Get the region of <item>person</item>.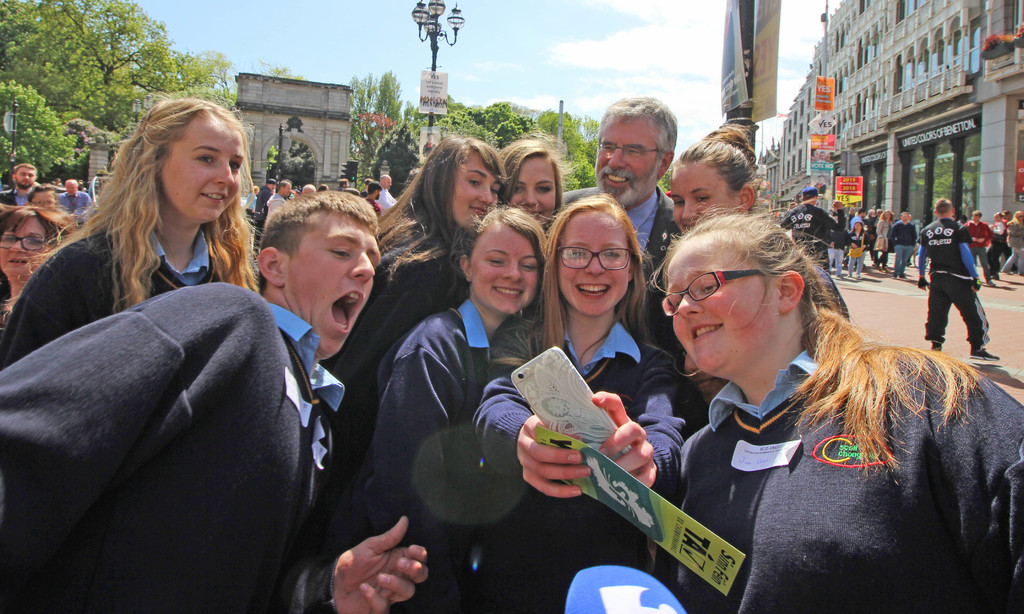
{"left": 67, "top": 177, "right": 100, "bottom": 225}.
